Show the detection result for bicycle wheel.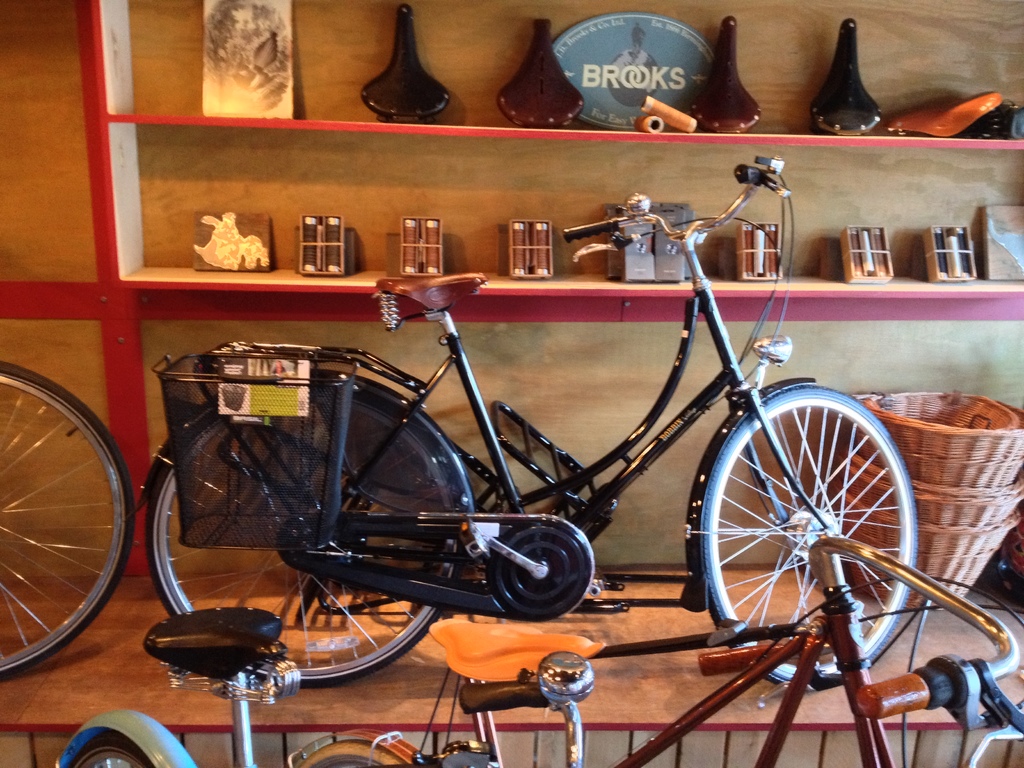
{"x1": 51, "y1": 720, "x2": 163, "y2": 767}.
